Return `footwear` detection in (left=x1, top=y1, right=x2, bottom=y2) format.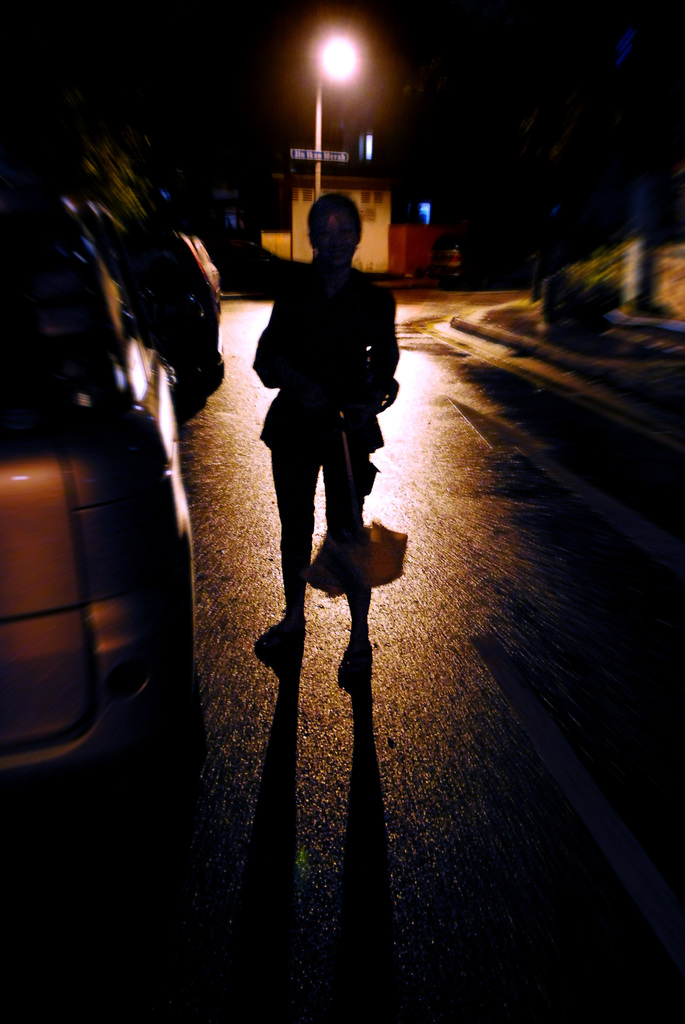
(left=270, top=617, right=310, bottom=645).
